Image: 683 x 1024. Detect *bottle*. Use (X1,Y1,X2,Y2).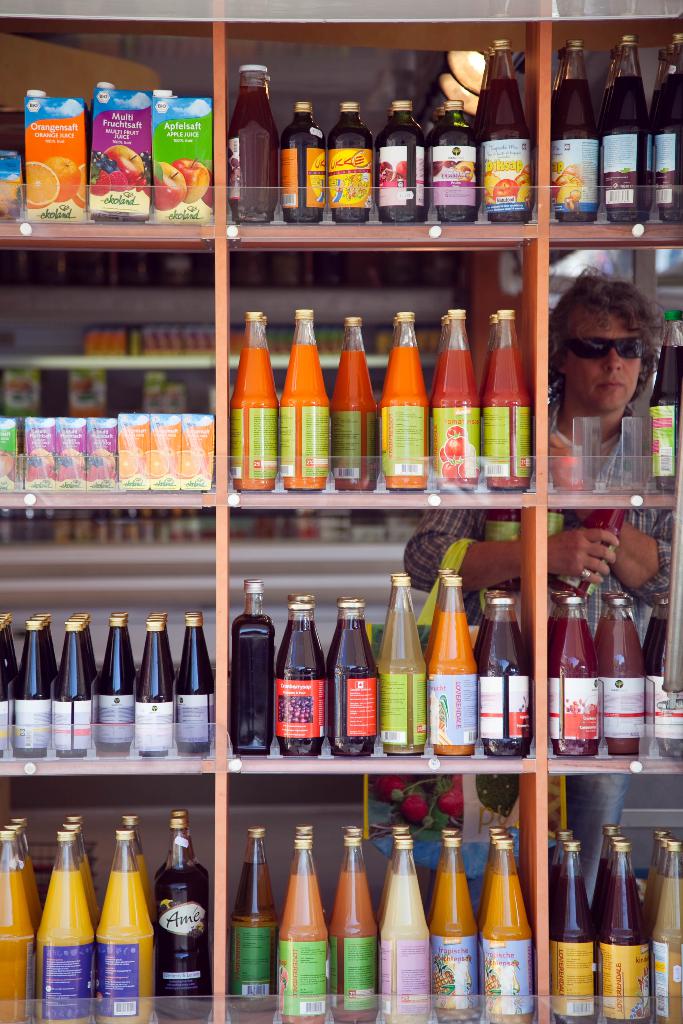
(383,314,426,489).
